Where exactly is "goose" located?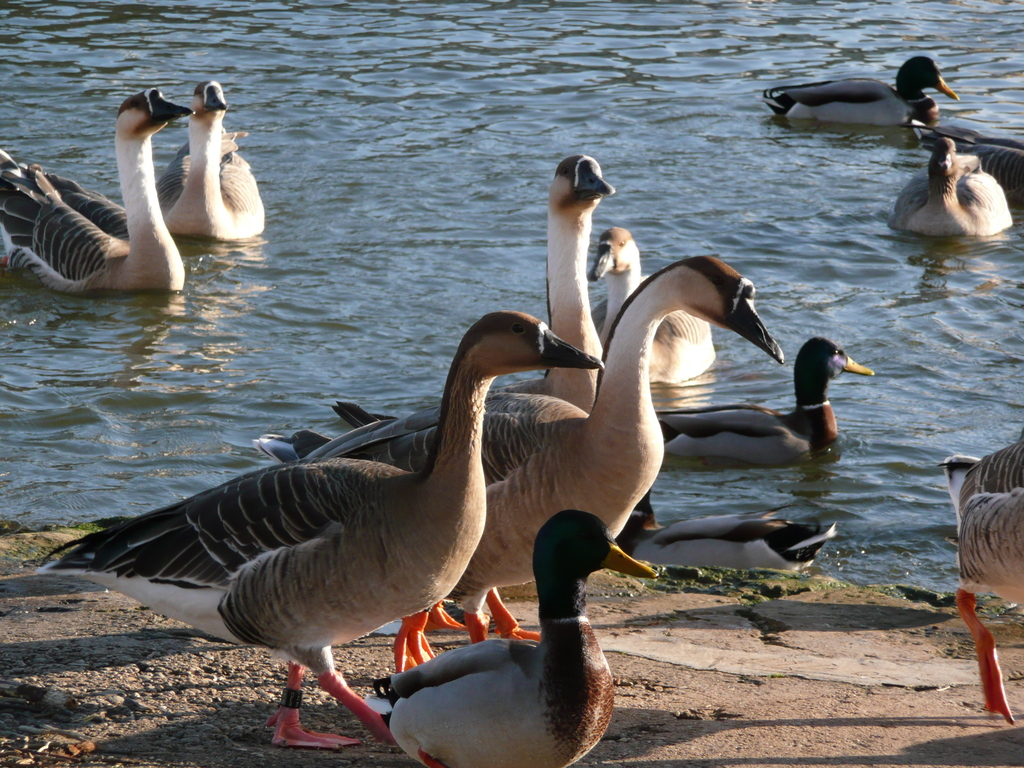
Its bounding box is 655,338,875,463.
